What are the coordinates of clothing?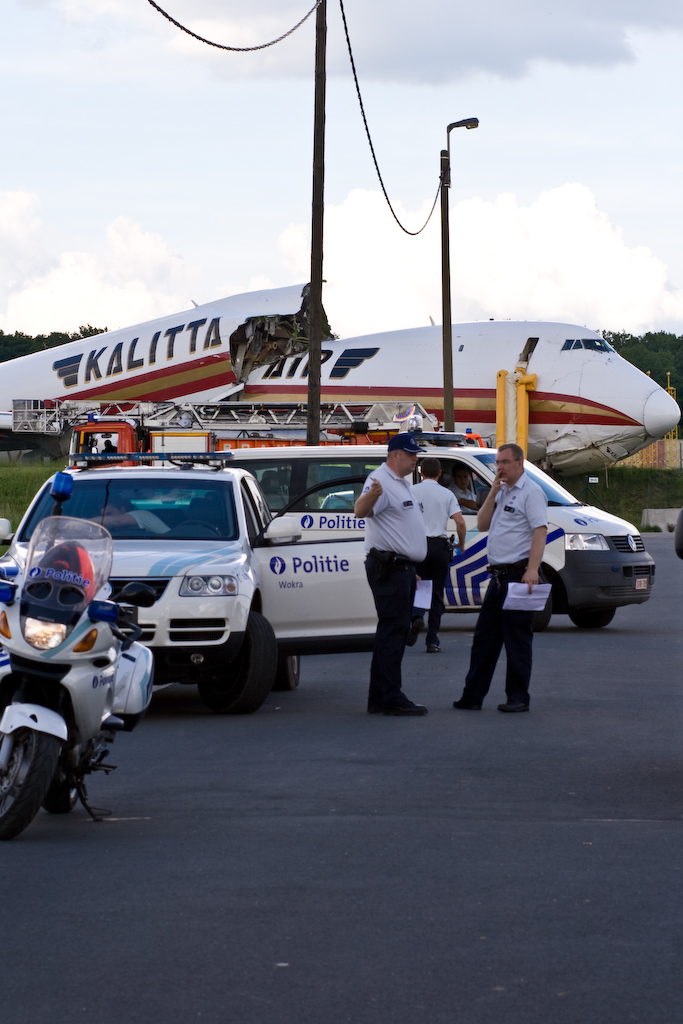
414/475/460/636.
